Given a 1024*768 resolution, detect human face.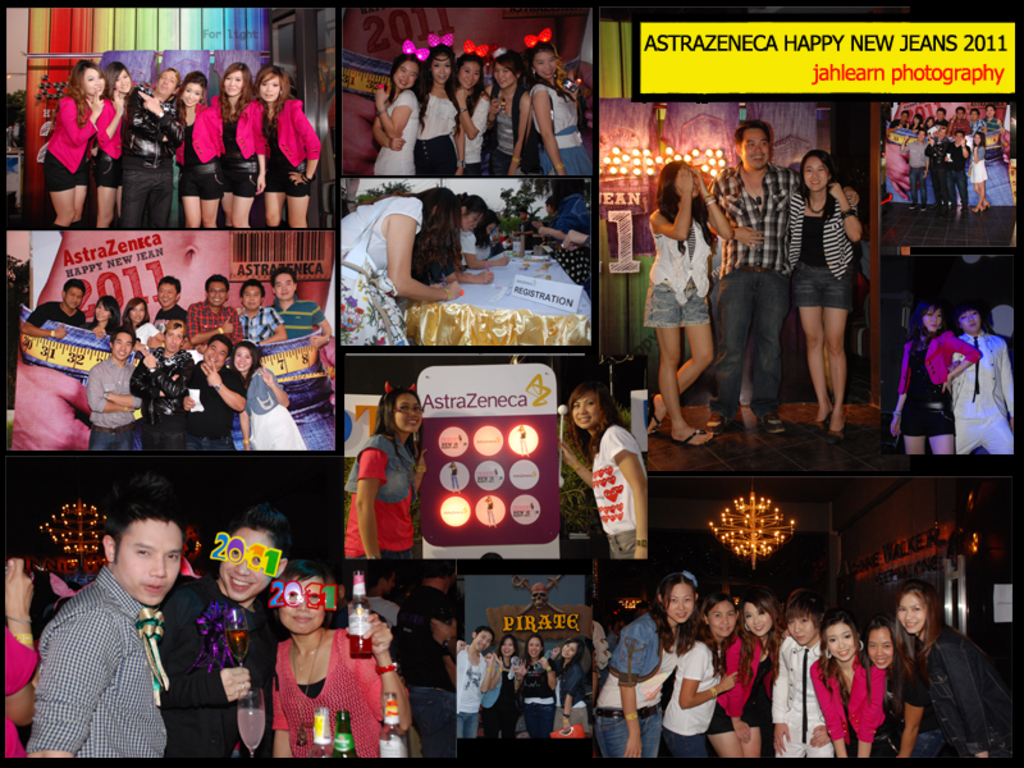
BBox(897, 593, 927, 635).
